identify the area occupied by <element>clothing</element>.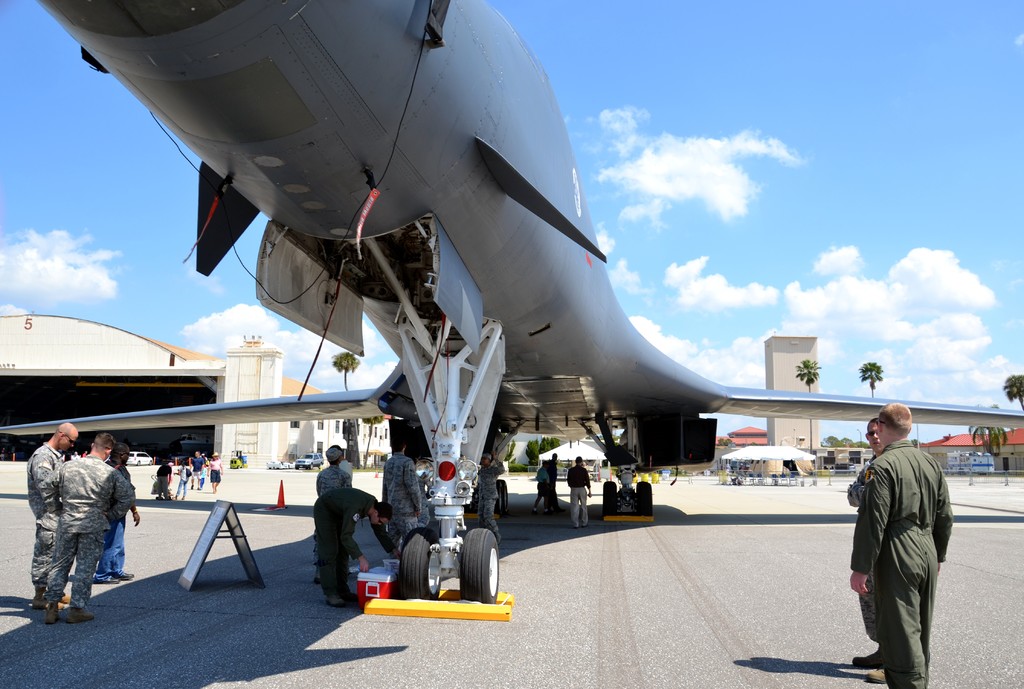
Area: x1=19, y1=444, x2=67, y2=577.
